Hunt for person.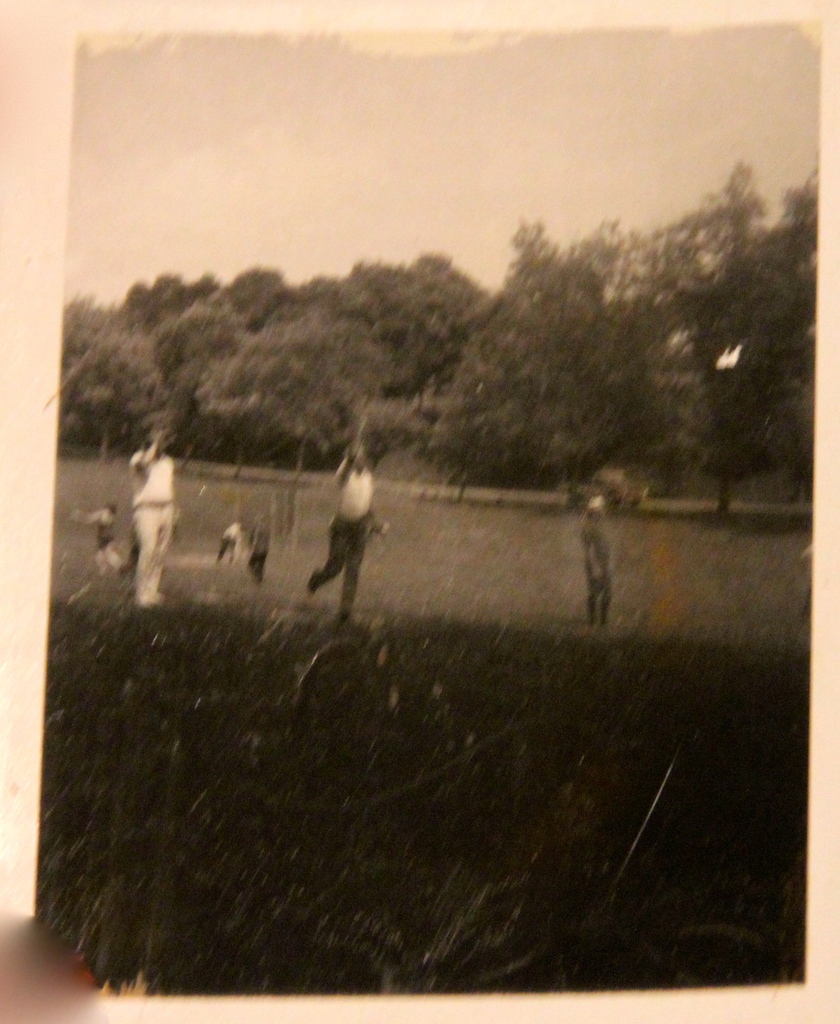
Hunted down at x1=220 y1=517 x2=241 y2=561.
